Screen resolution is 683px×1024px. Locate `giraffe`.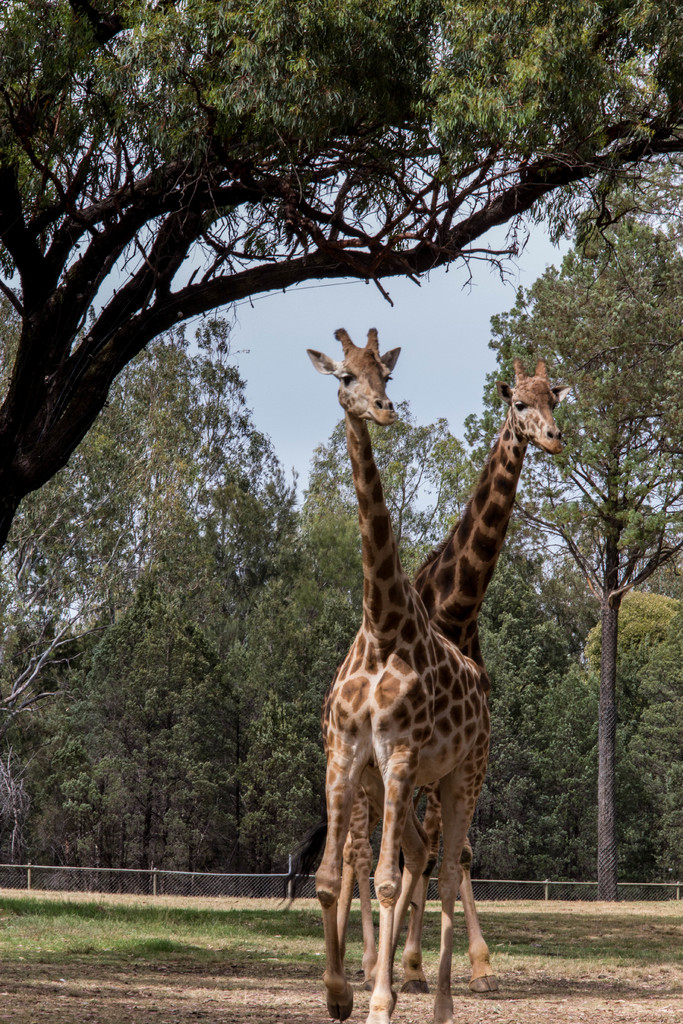
x1=406, y1=358, x2=573, y2=998.
